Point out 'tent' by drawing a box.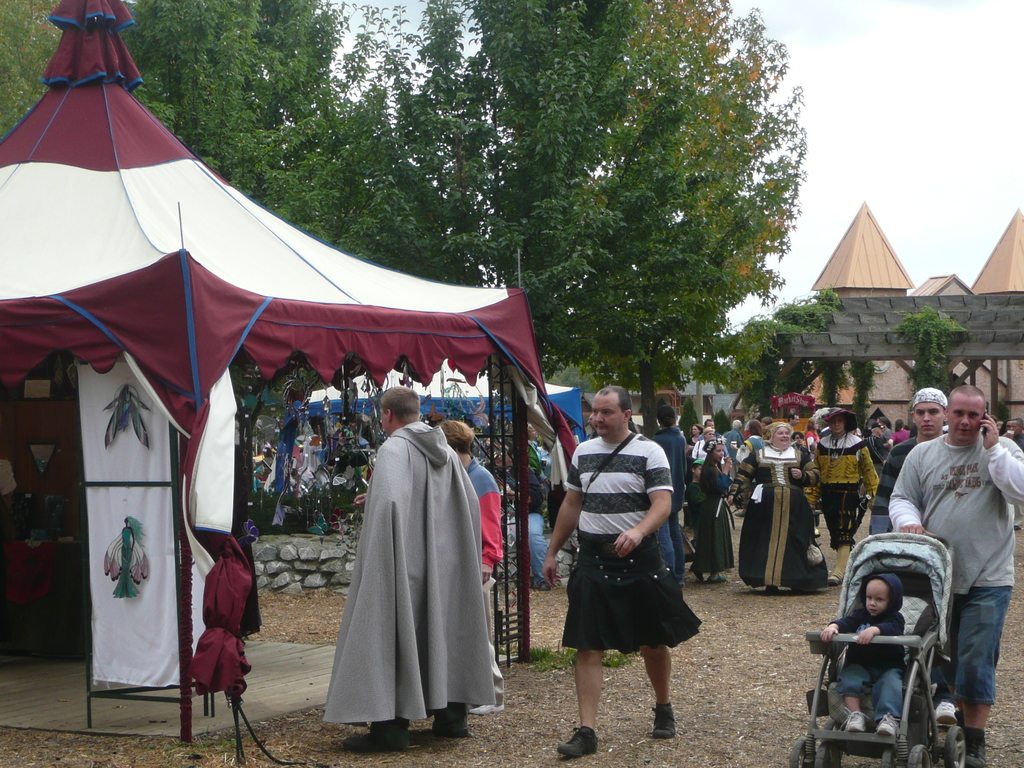
bbox=[8, 47, 547, 641].
